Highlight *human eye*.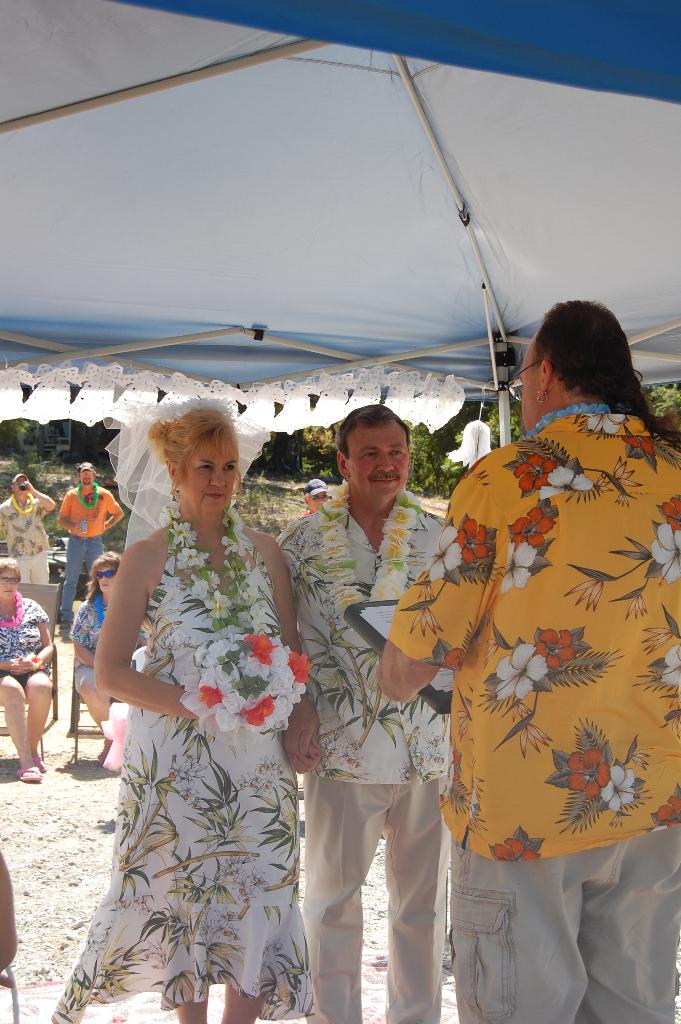
Highlighted region: l=386, t=445, r=407, b=460.
